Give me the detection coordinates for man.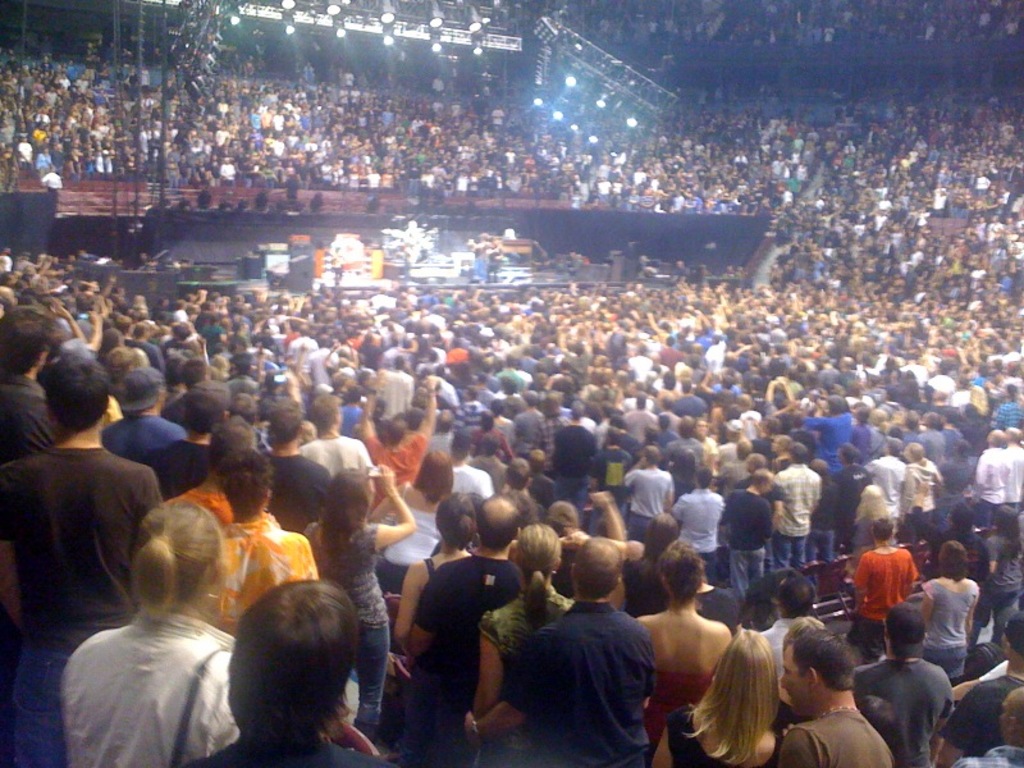
l=173, t=420, r=262, b=521.
